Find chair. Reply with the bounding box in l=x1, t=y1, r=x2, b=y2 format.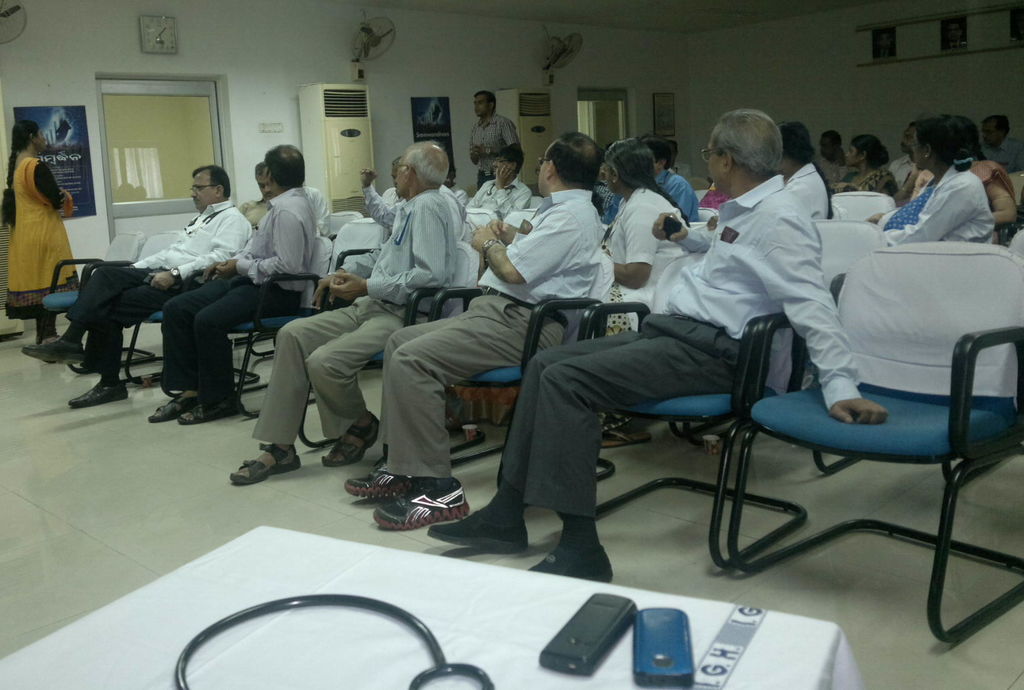
l=573, t=297, r=811, b=575.
